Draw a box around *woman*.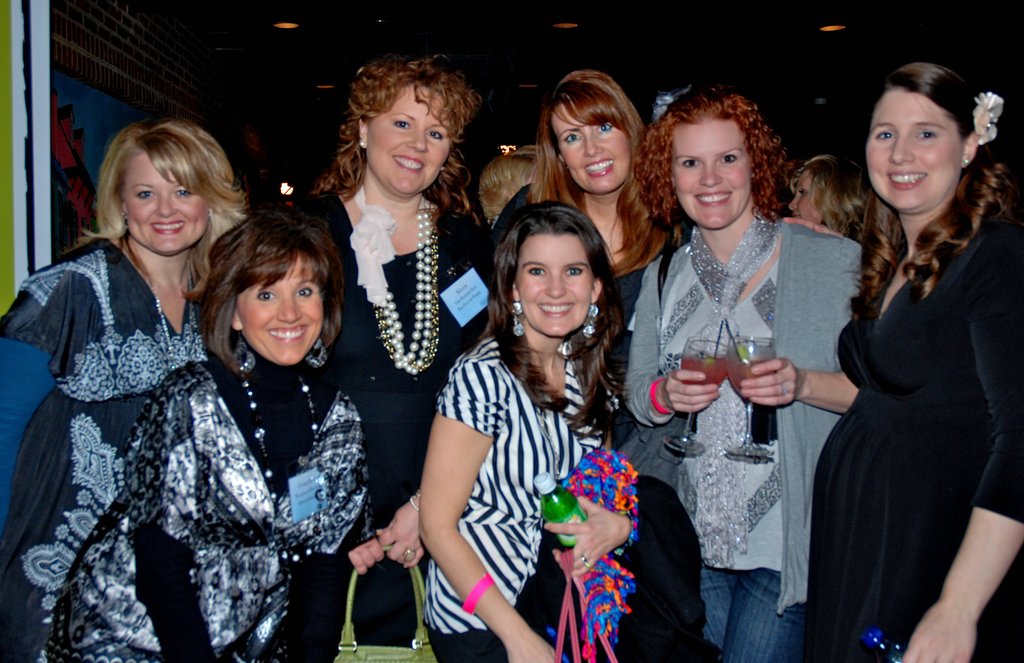
(left=418, top=202, right=627, bottom=662).
